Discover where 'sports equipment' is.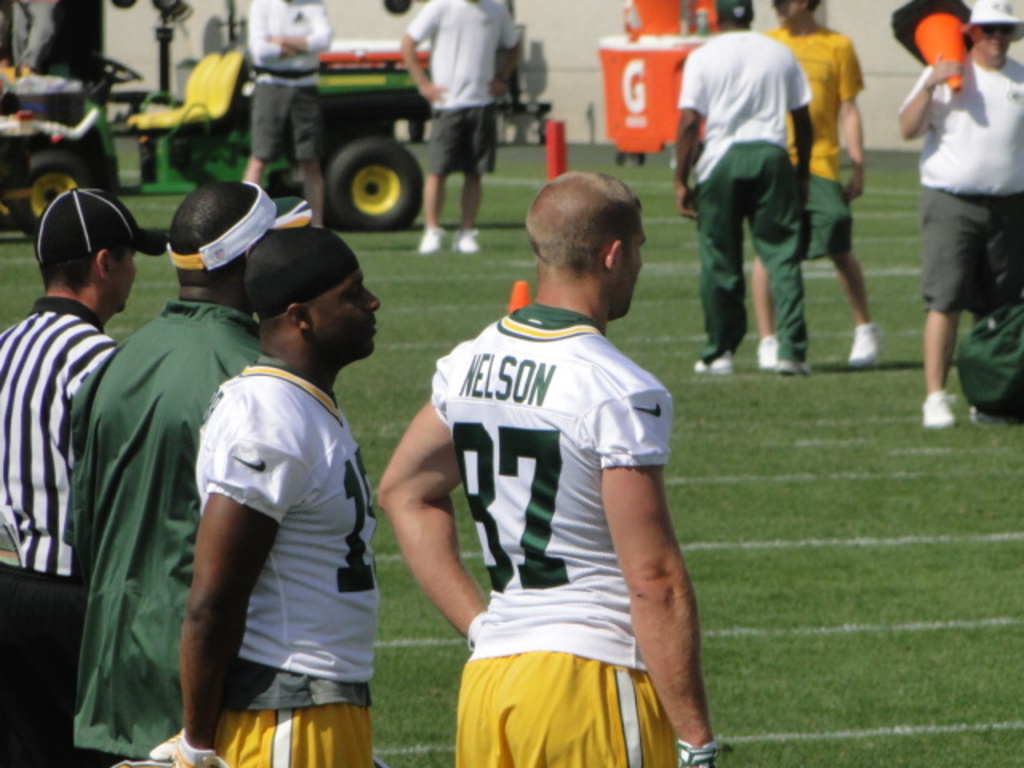
Discovered at {"x1": 150, "y1": 726, "x2": 216, "y2": 766}.
